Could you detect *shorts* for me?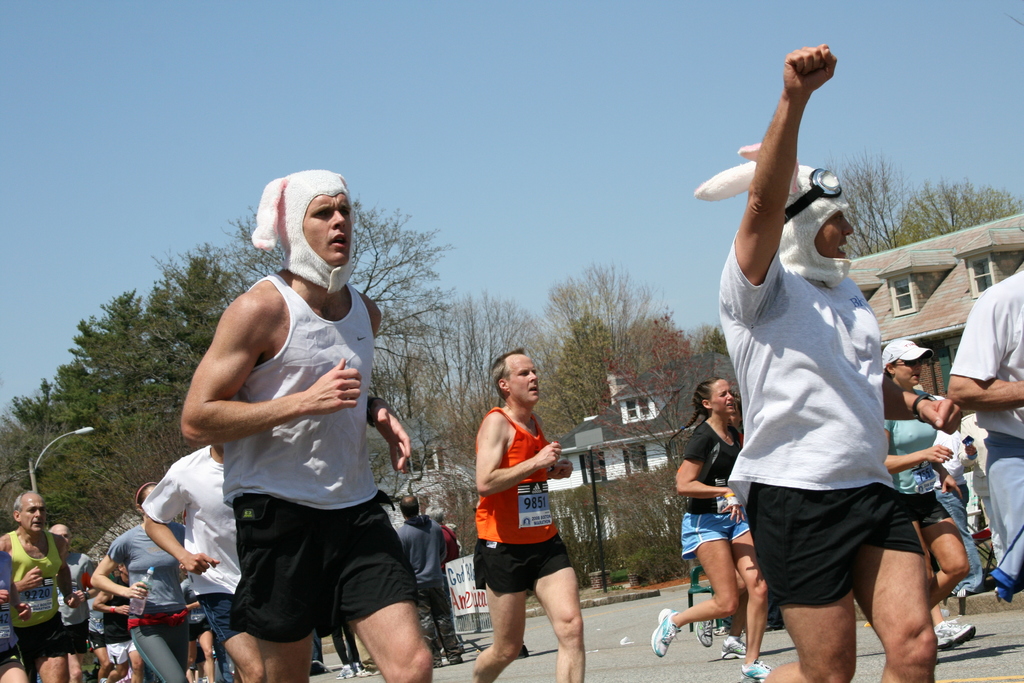
Detection result: [x1=0, y1=630, x2=19, y2=664].
